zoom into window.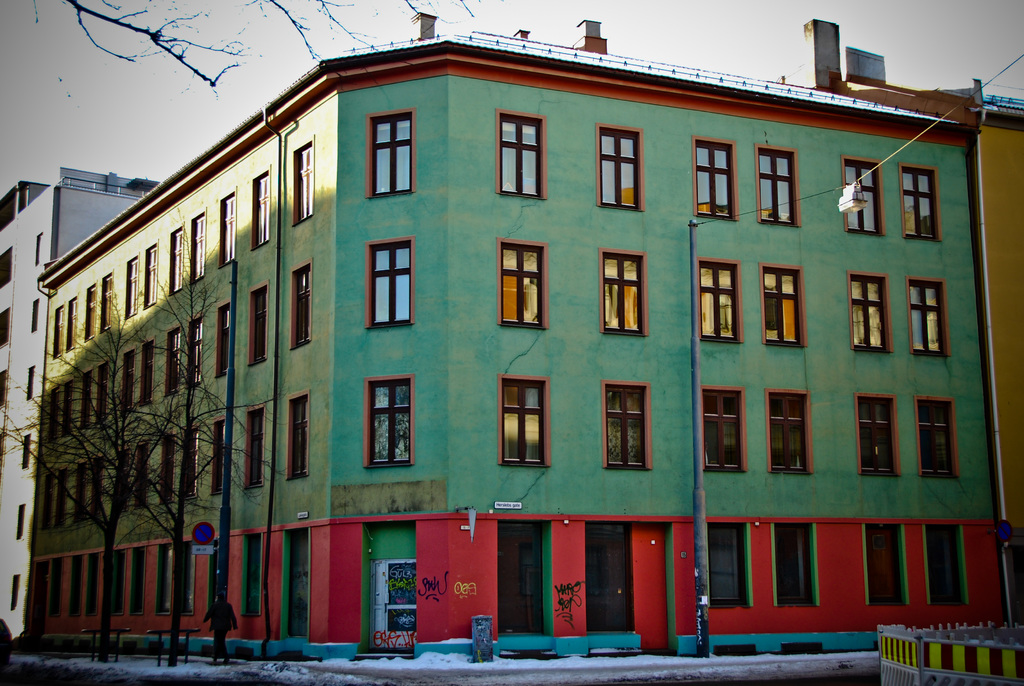
Zoom target: left=601, top=383, right=652, bottom=468.
